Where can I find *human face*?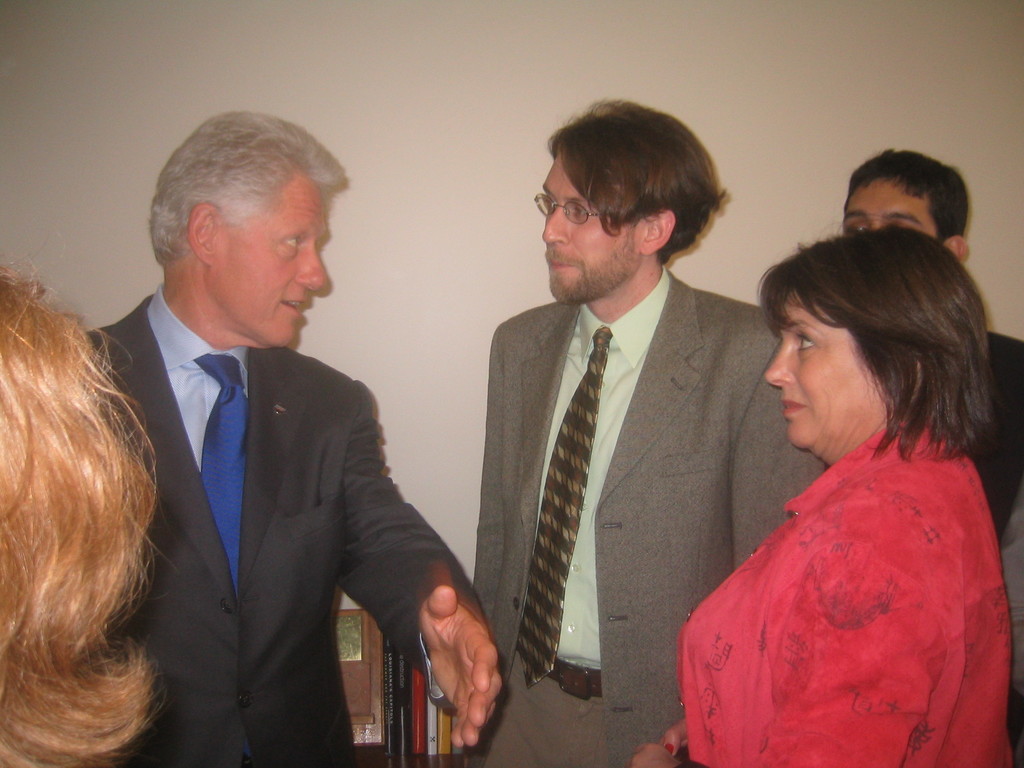
You can find it at <region>840, 182, 940, 236</region>.
